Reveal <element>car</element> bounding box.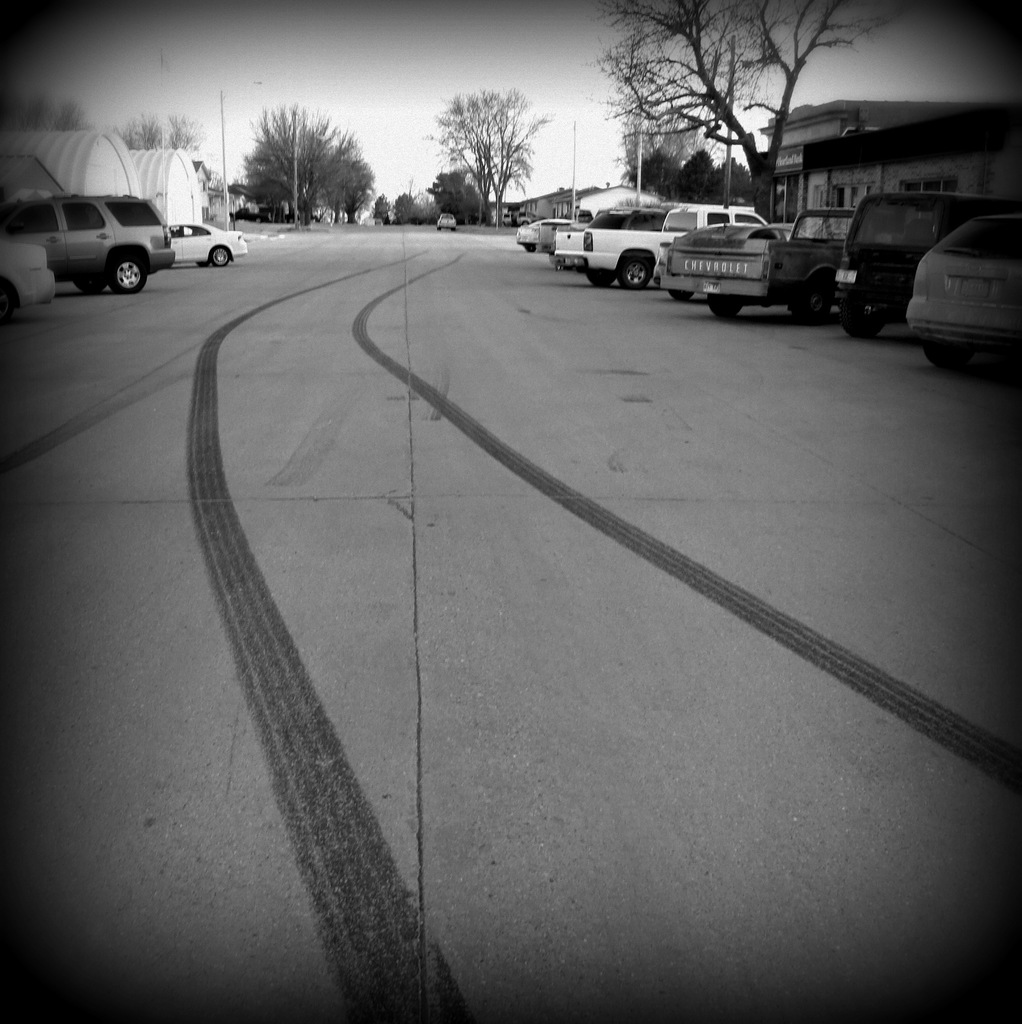
Revealed: 171, 219, 251, 266.
